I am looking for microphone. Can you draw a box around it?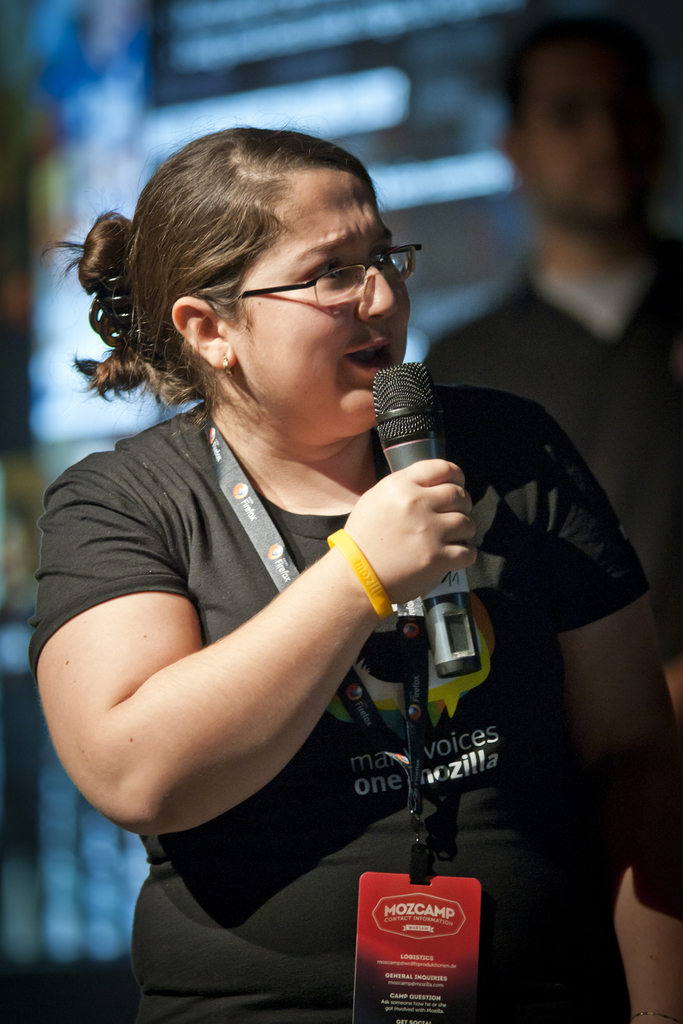
Sure, the bounding box is left=370, top=356, right=485, bottom=678.
